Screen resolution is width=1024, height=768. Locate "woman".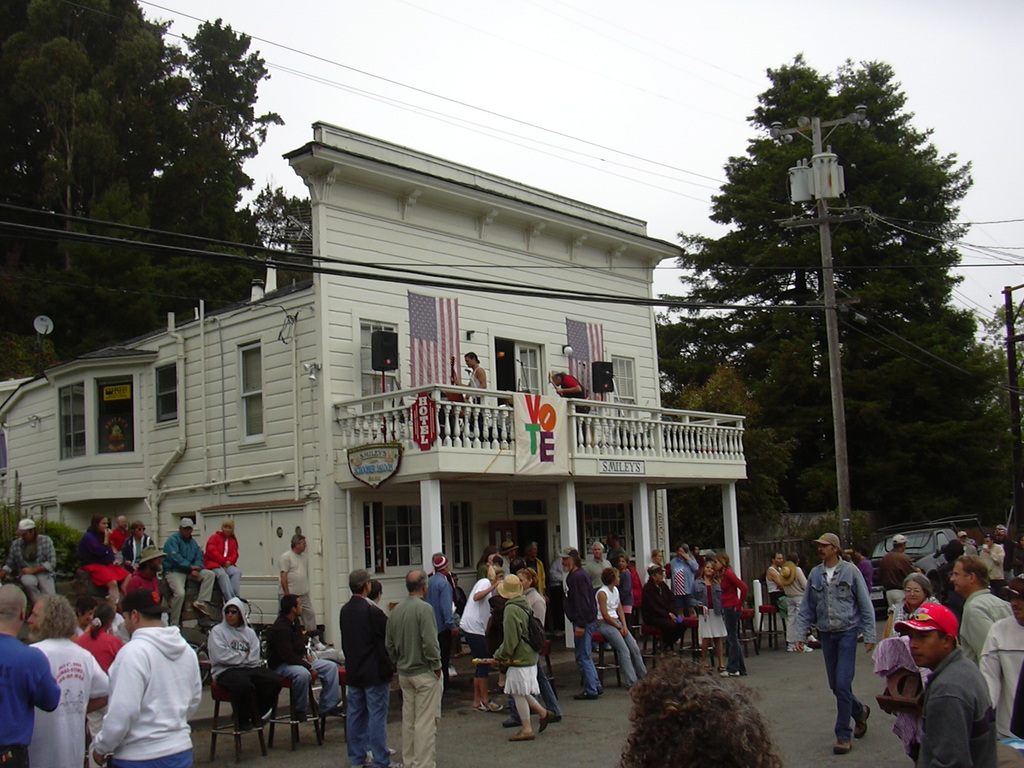
Rect(596, 567, 650, 690).
